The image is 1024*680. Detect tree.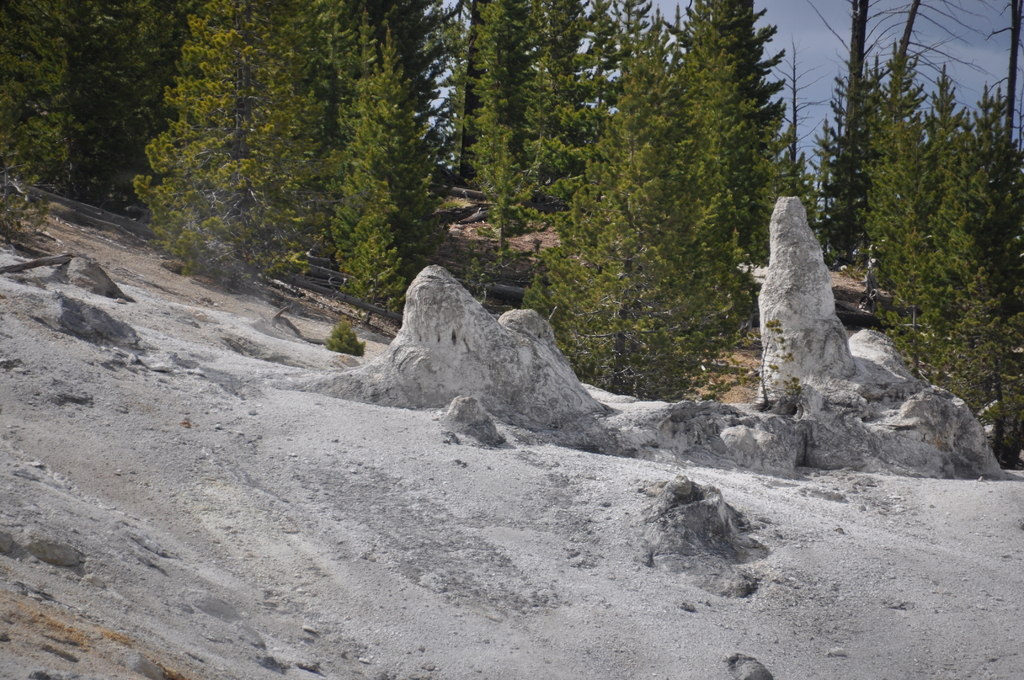
Detection: l=685, t=0, r=767, b=337.
